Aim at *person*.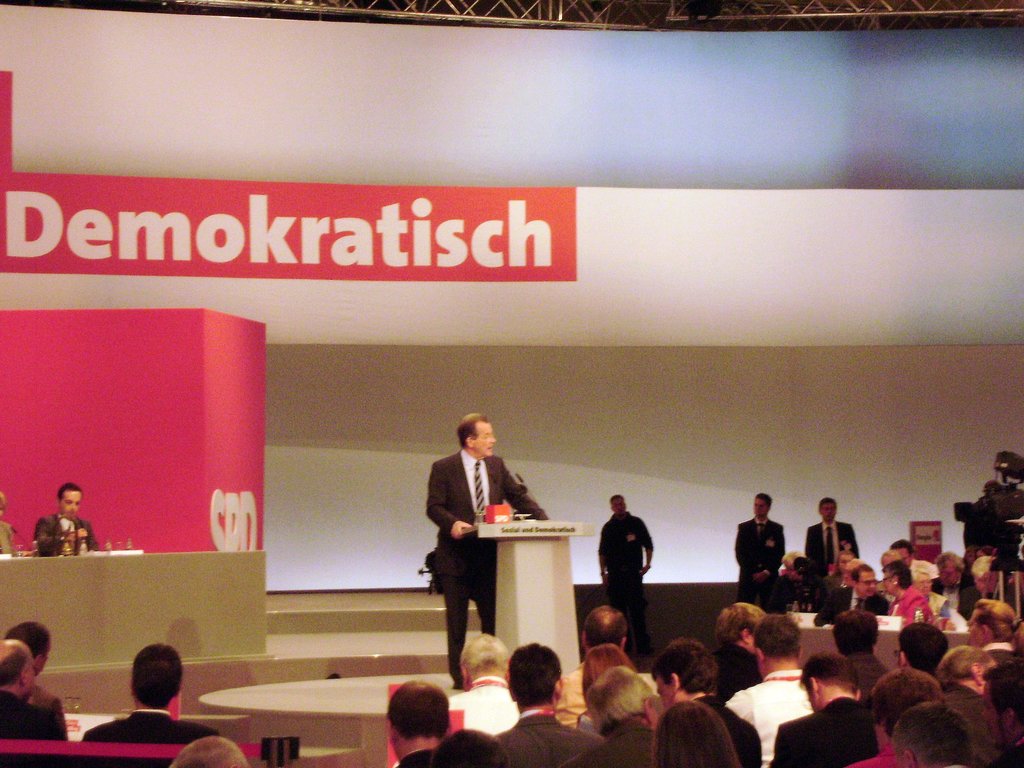
Aimed at 971:597:1022:664.
